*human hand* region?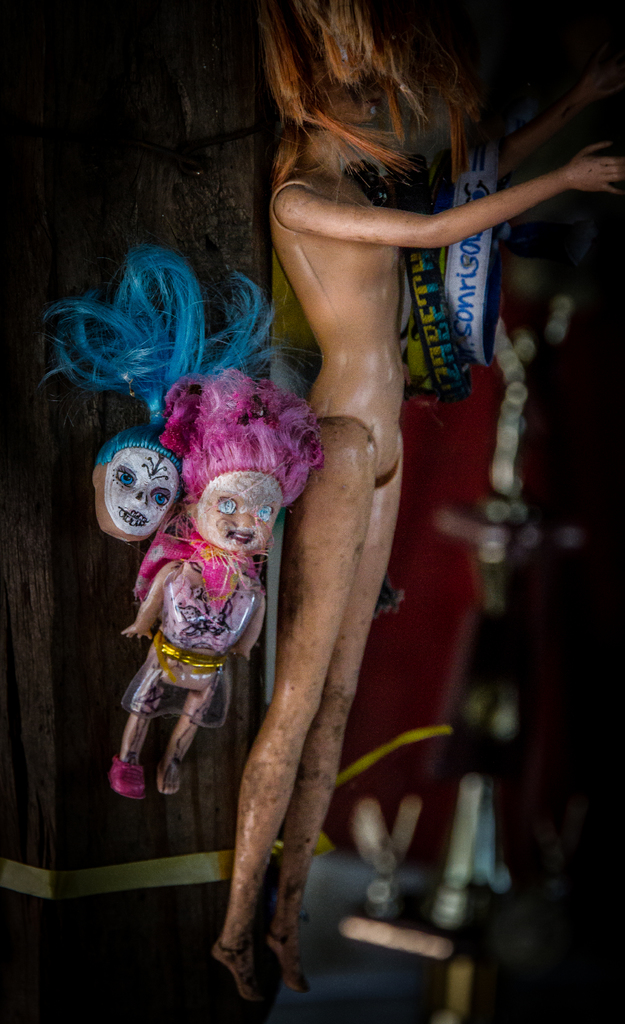
Rect(226, 645, 252, 662)
